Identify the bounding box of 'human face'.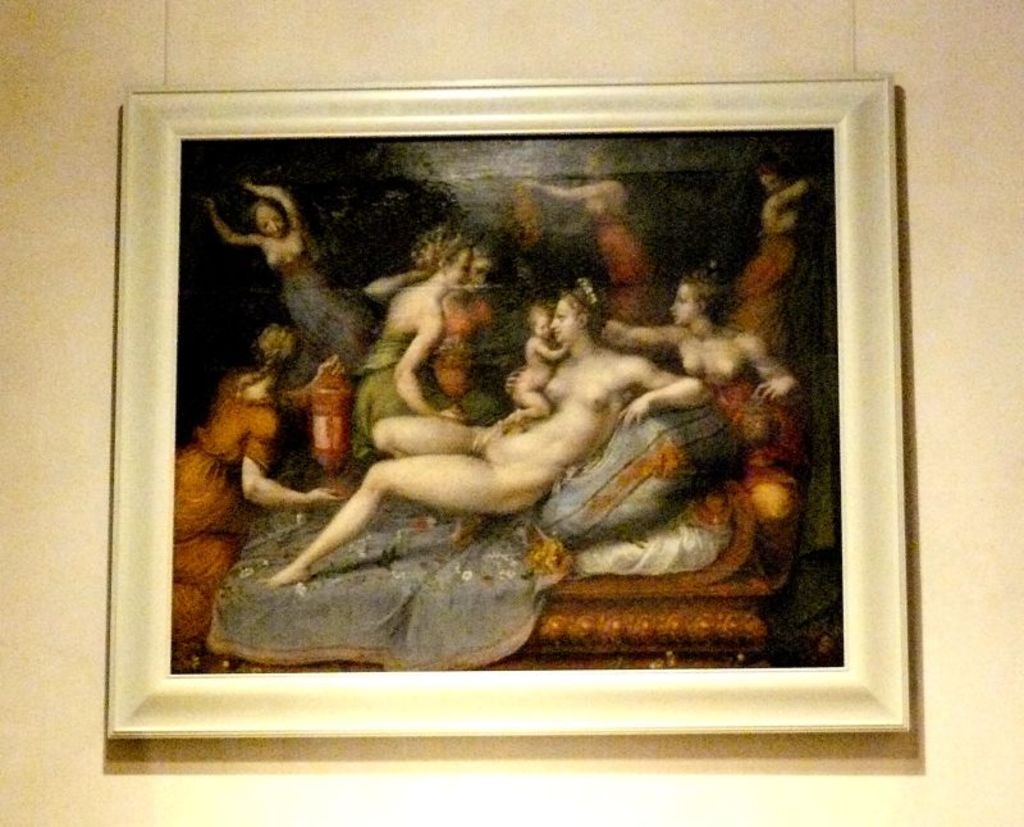
detection(553, 302, 573, 344).
